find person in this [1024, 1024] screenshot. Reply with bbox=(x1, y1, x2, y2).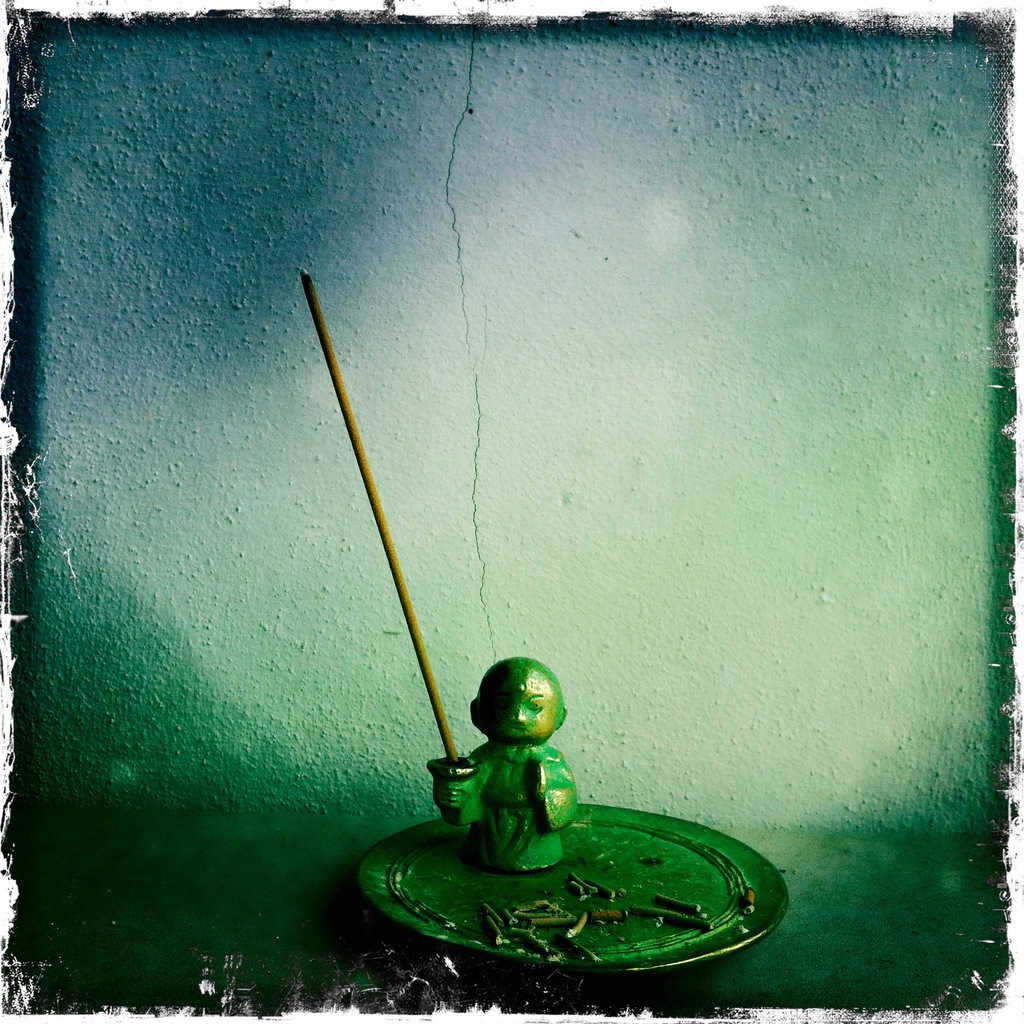
bbox=(428, 652, 580, 870).
